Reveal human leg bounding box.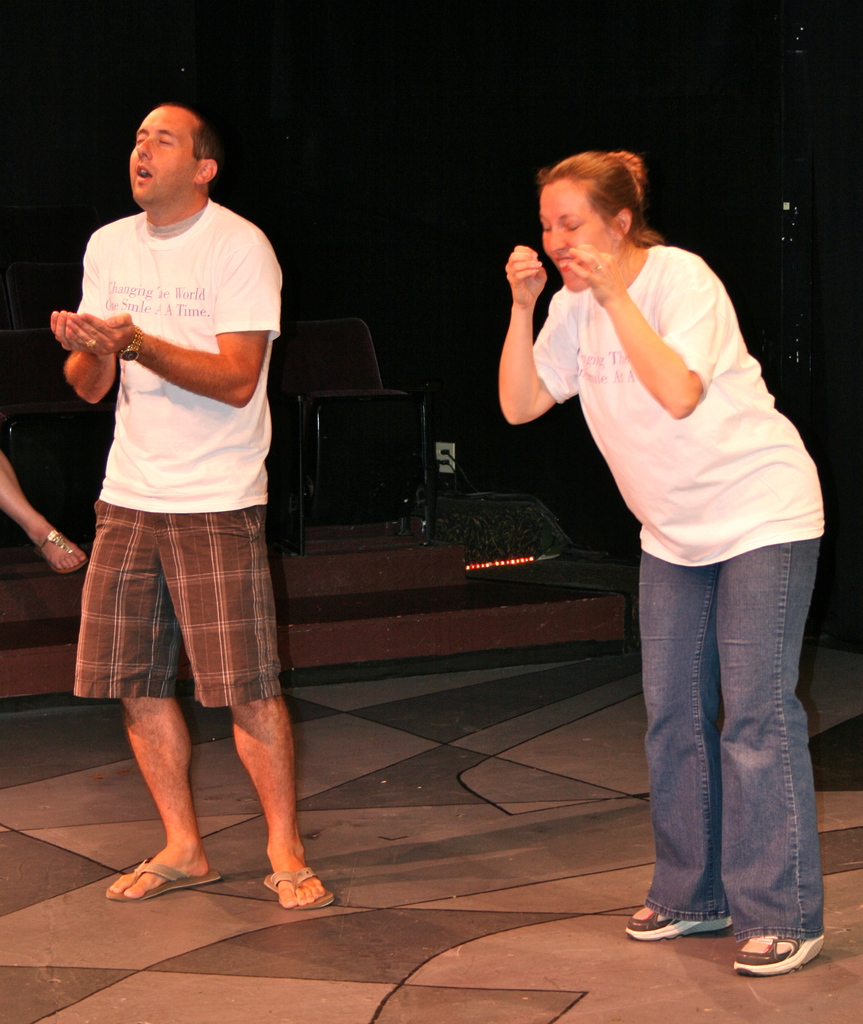
Revealed: <box>626,479,836,981</box>.
